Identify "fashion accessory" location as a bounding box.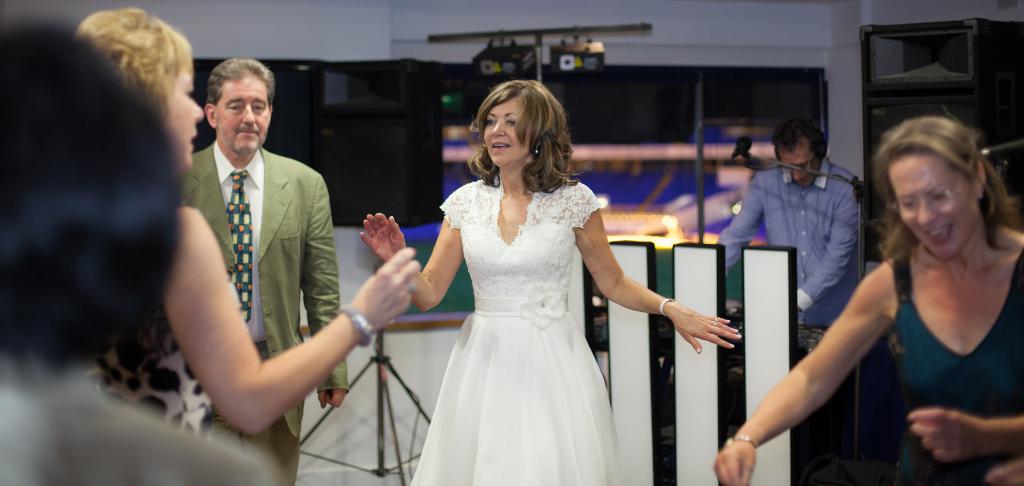
710, 315, 719, 326.
